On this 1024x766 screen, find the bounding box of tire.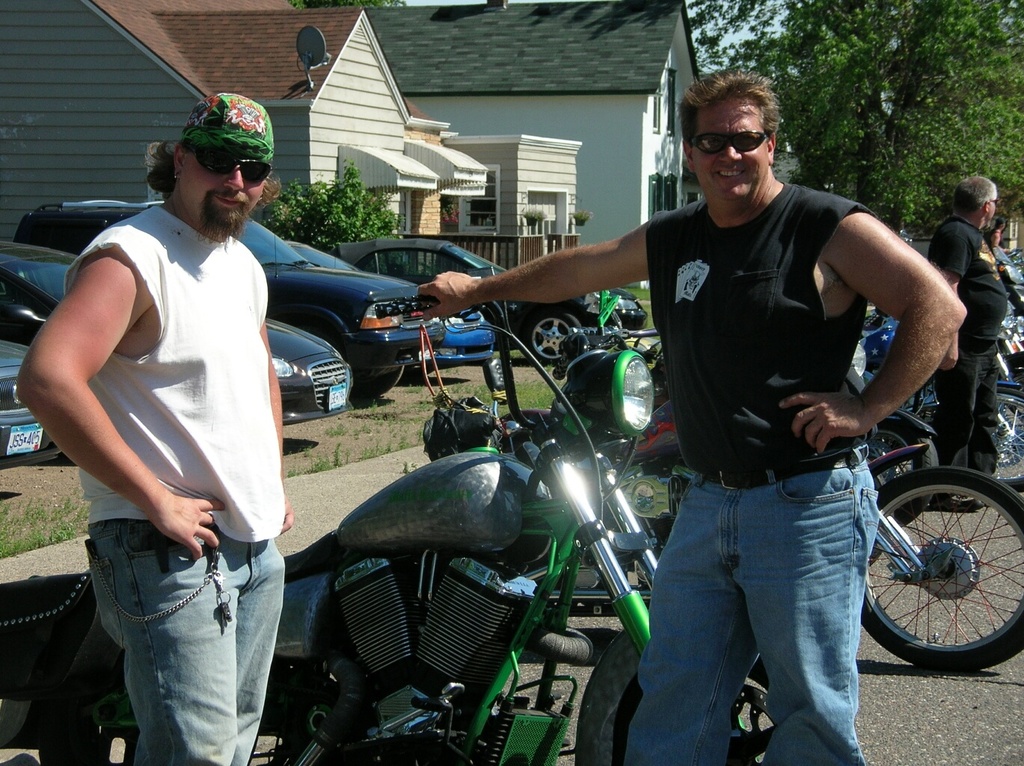
Bounding box: region(869, 417, 939, 527).
